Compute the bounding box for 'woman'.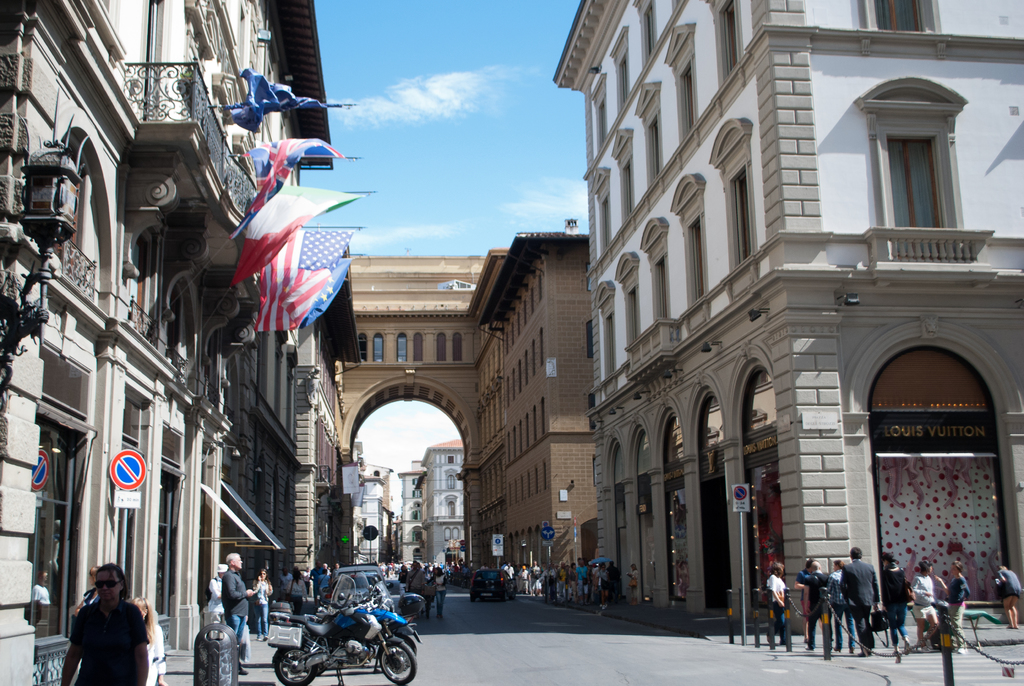
bbox=[251, 566, 276, 646].
